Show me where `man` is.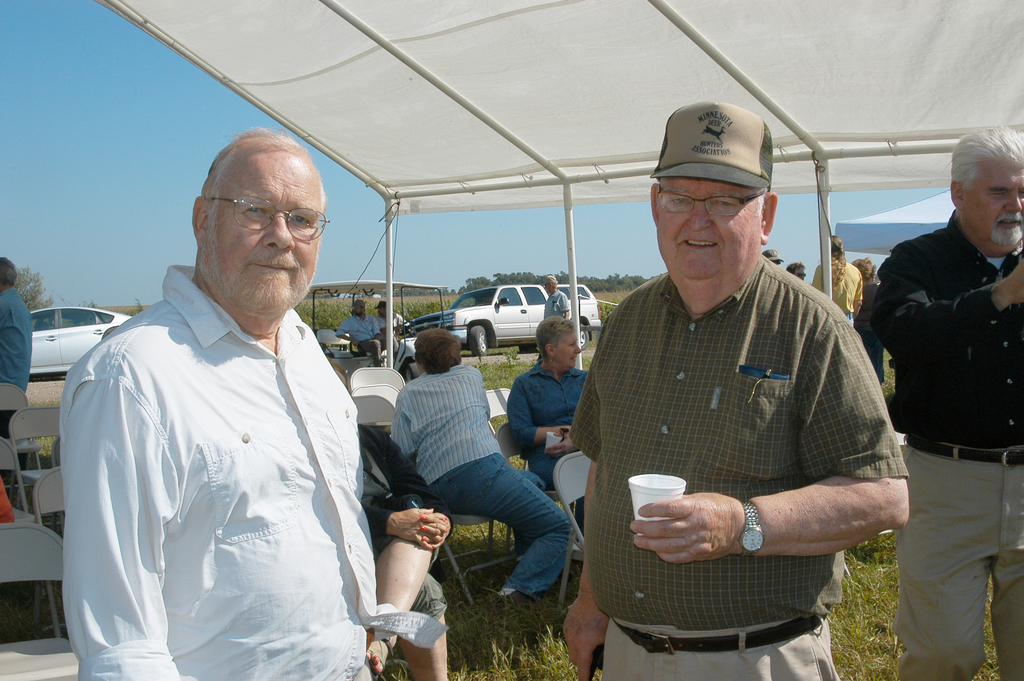
`man` is at rect(1, 256, 35, 441).
